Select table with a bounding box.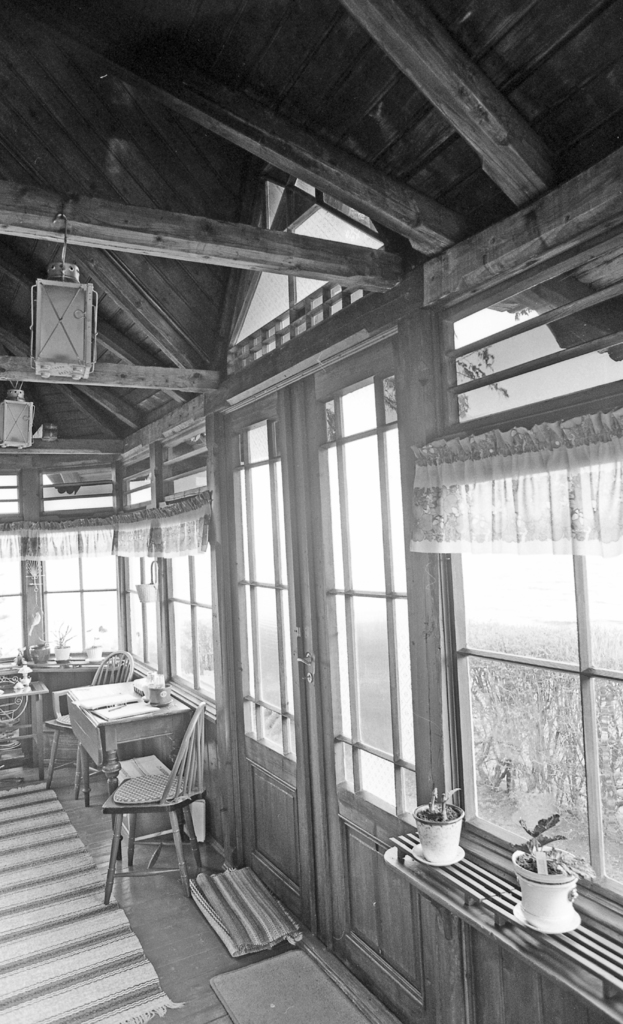
pyautogui.locateOnScreen(36, 681, 213, 803).
